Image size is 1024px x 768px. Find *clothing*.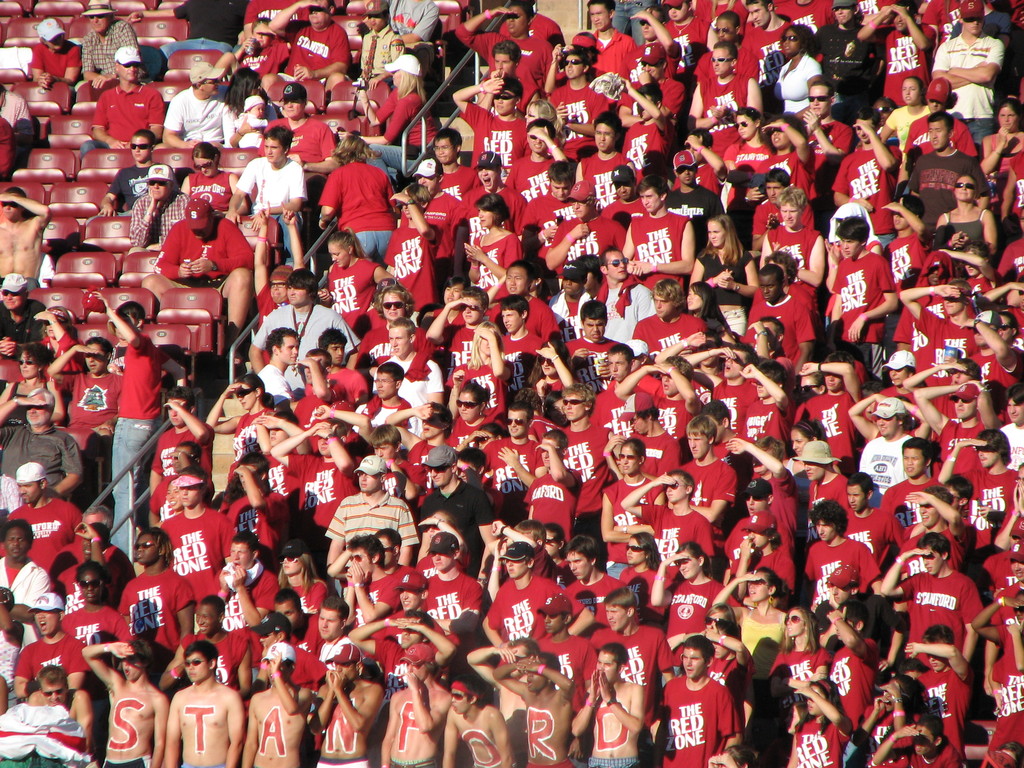
detection(228, 485, 291, 549).
